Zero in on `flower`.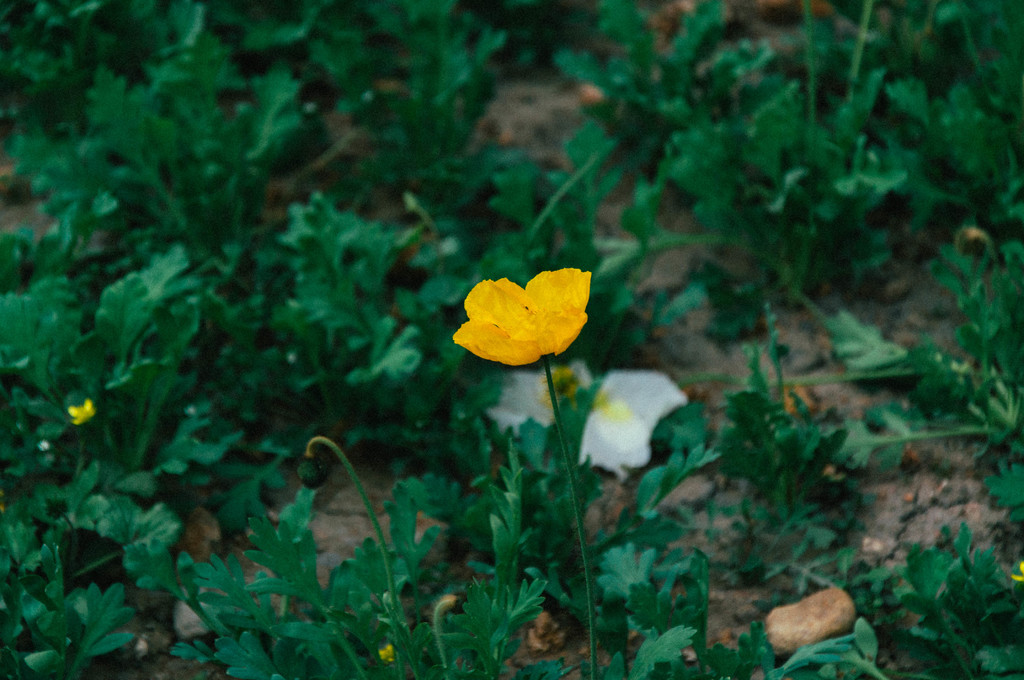
Zeroed in: bbox=[375, 644, 399, 665].
